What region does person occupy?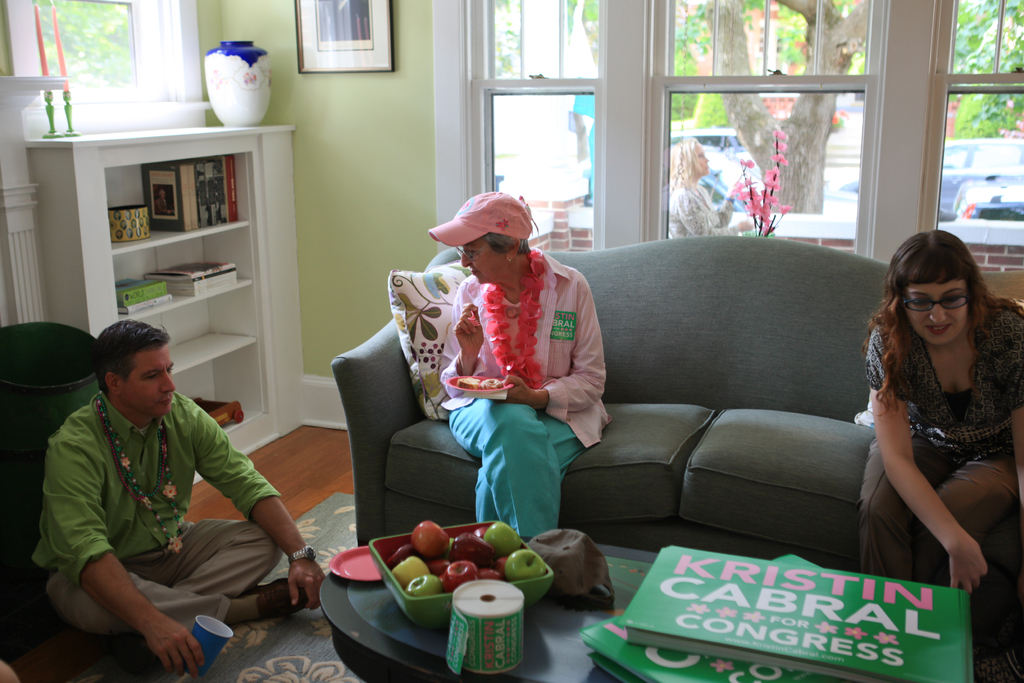
[858,230,1023,583].
